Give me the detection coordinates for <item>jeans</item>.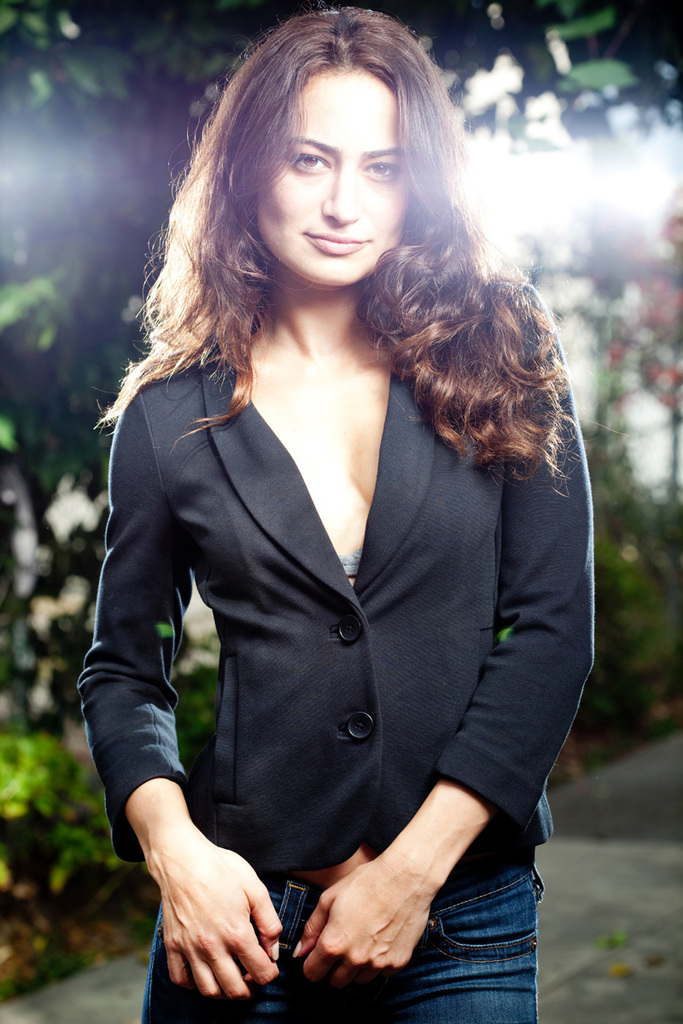
(x1=144, y1=863, x2=562, y2=1023).
